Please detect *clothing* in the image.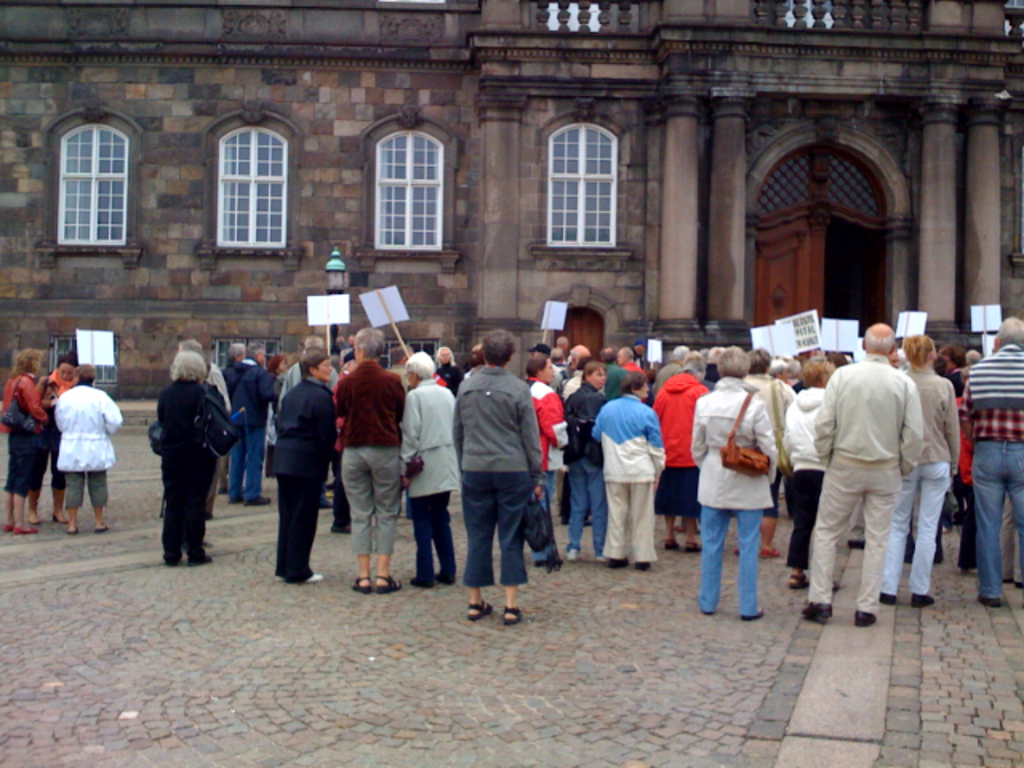
x1=0, y1=371, x2=48, y2=496.
